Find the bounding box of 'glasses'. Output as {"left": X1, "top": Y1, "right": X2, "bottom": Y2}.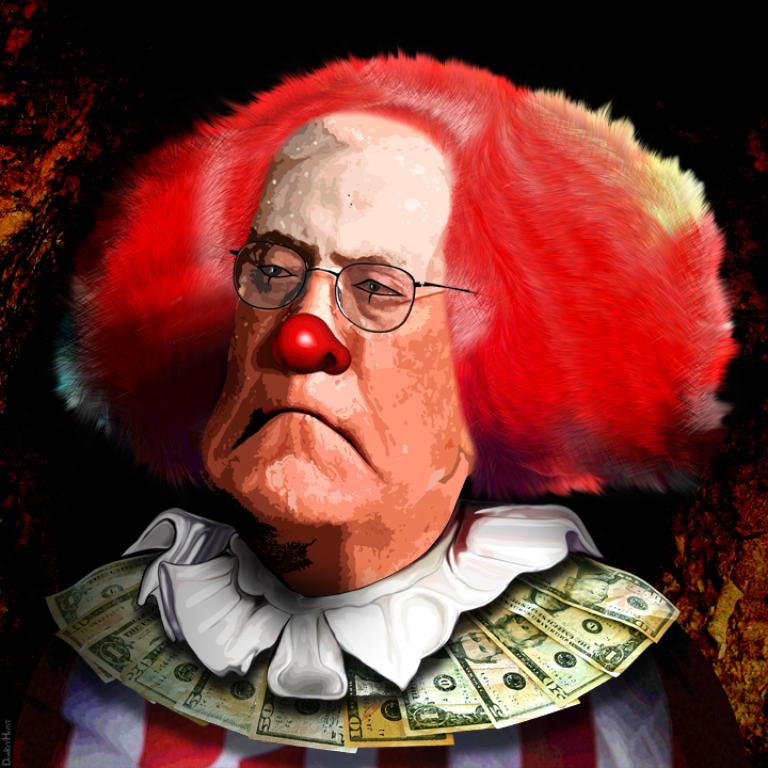
{"left": 225, "top": 230, "right": 491, "bottom": 333}.
